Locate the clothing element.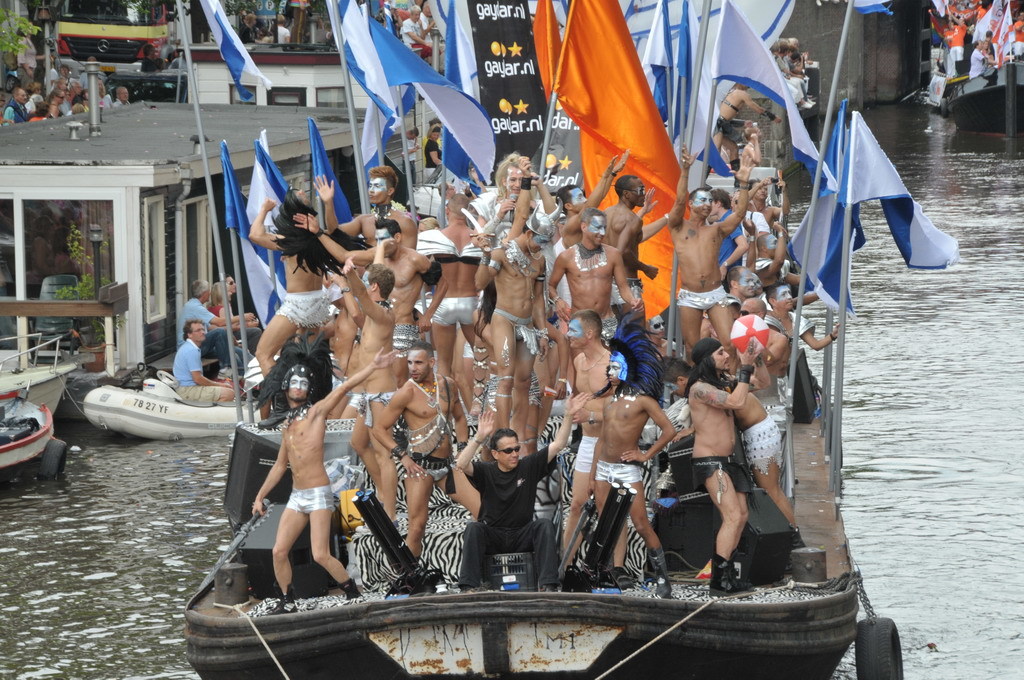
Element bbox: [x1=275, y1=290, x2=339, y2=327].
